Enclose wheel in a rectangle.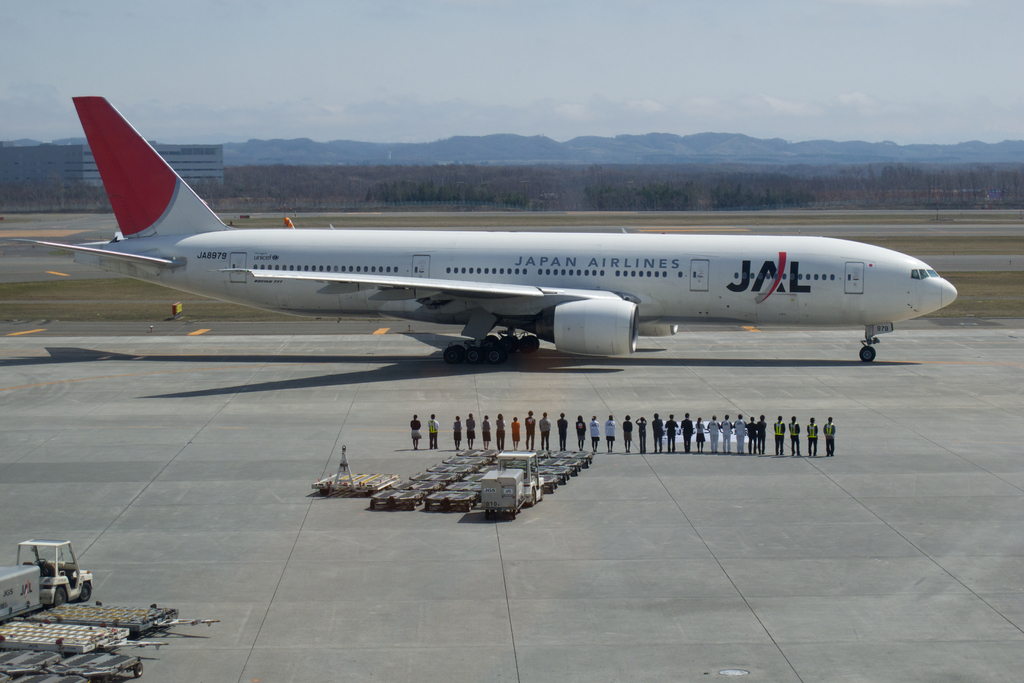
bbox=(77, 582, 92, 598).
